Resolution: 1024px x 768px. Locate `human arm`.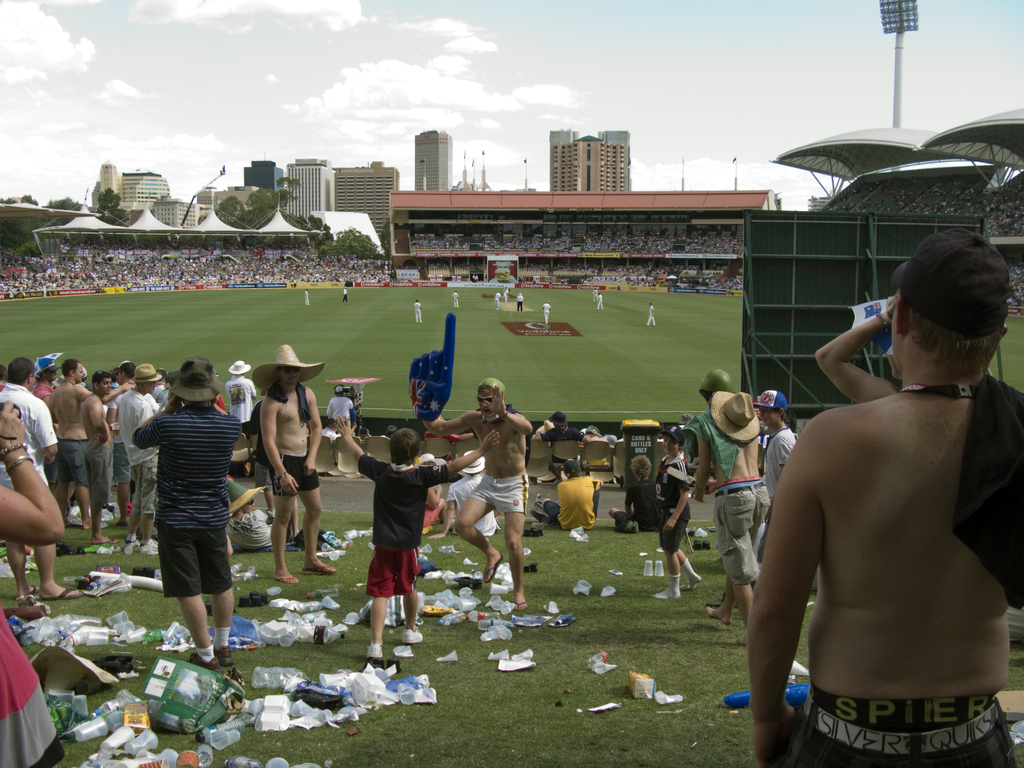
box(31, 398, 59, 463).
